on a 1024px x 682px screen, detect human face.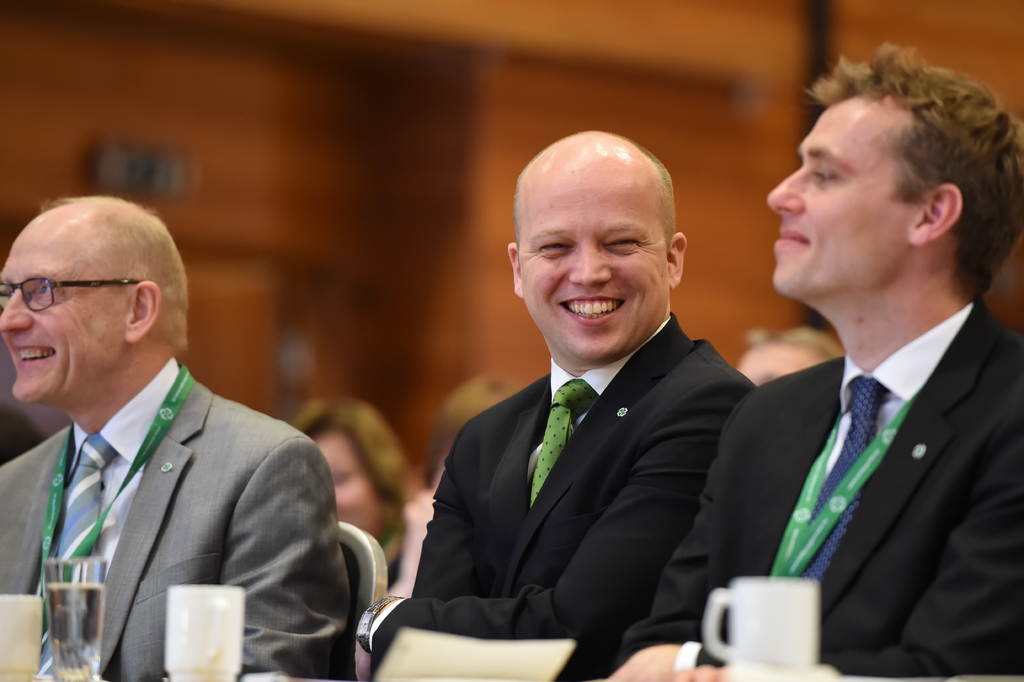
(315,434,375,528).
